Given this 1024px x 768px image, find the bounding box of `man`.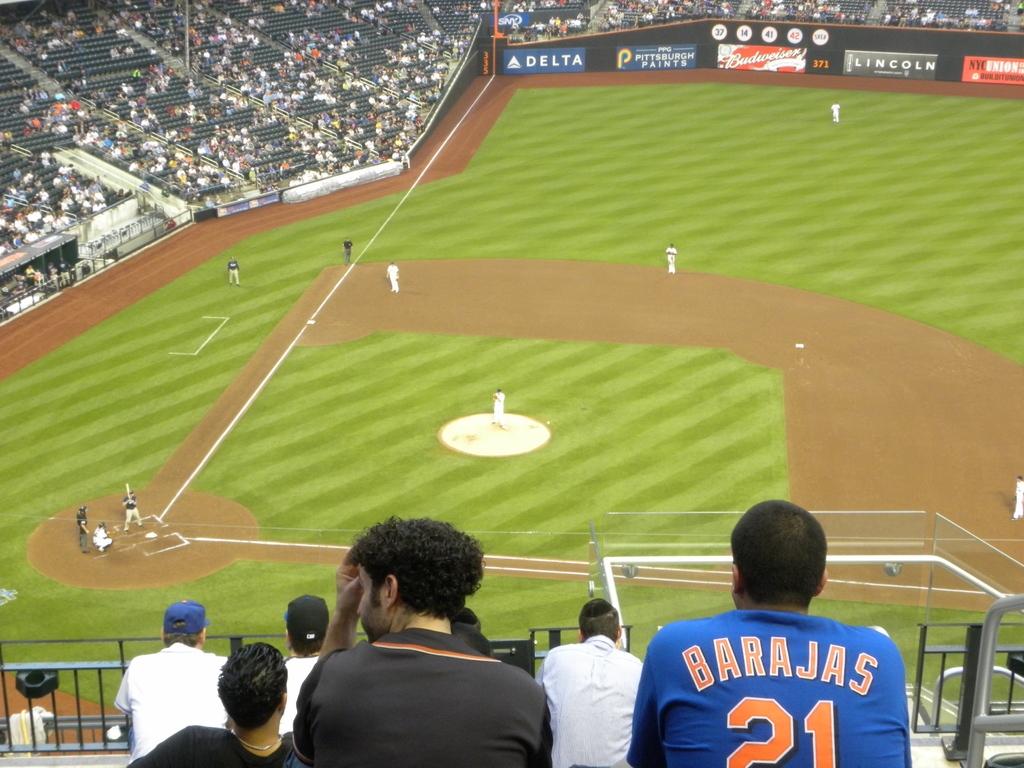
[156, 60, 168, 74].
